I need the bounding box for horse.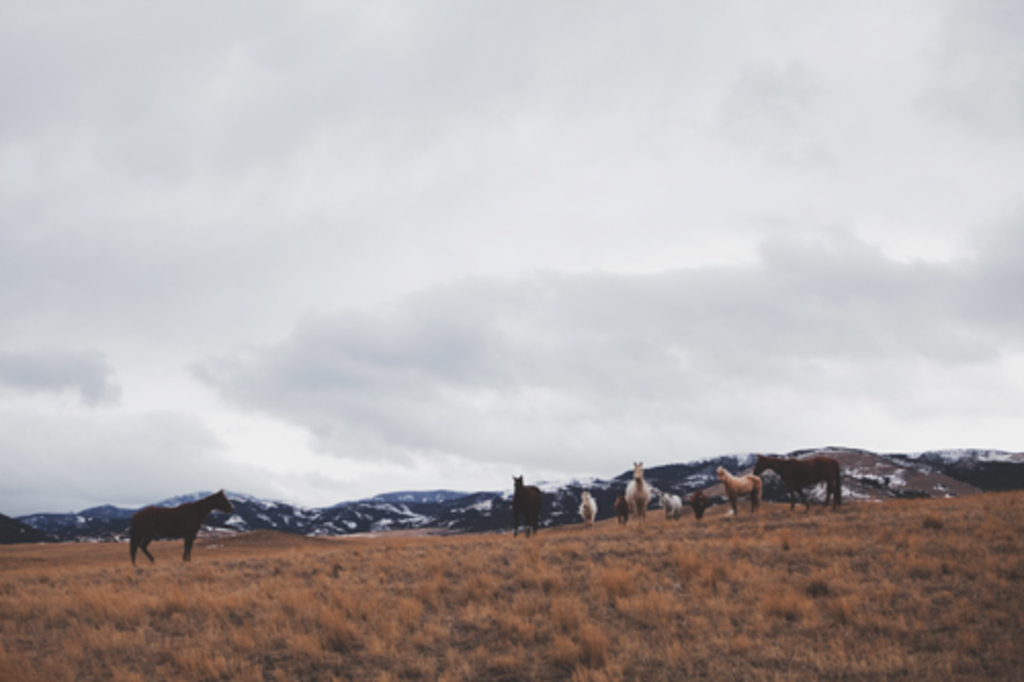
Here it is: {"left": 614, "top": 494, "right": 631, "bottom": 520}.
